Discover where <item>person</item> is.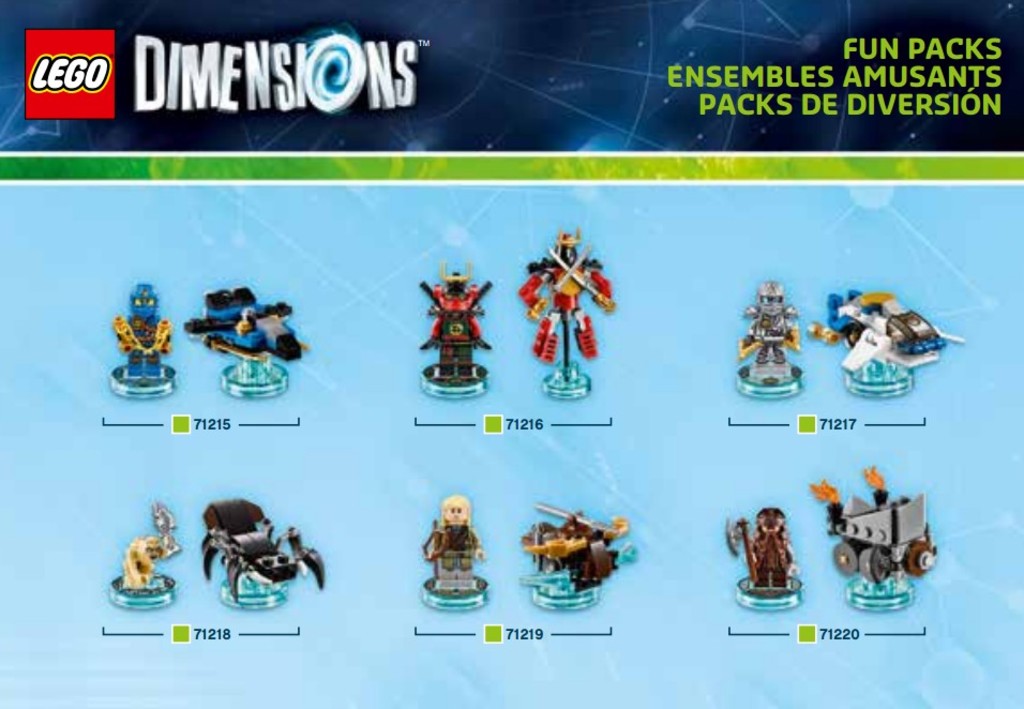
Discovered at <box>522,213,618,406</box>.
